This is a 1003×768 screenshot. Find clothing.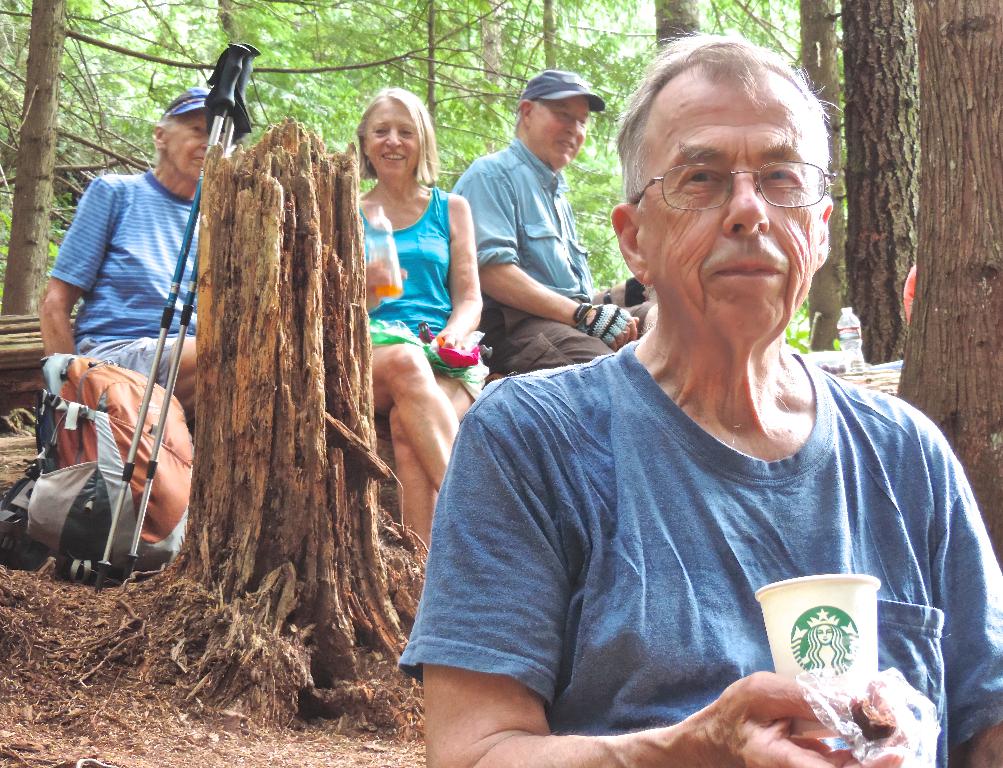
Bounding box: box=[50, 166, 197, 342].
